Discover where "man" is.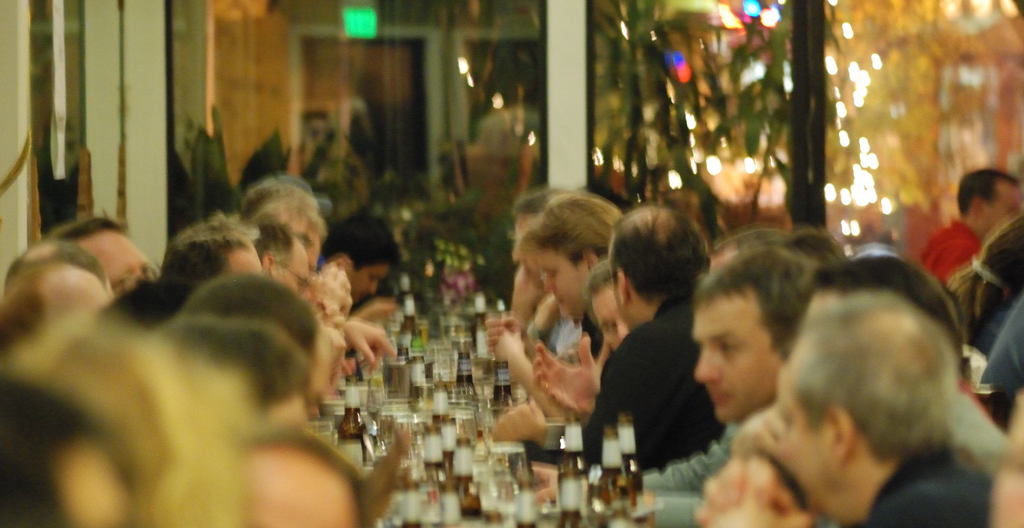
Discovered at [50, 217, 163, 302].
